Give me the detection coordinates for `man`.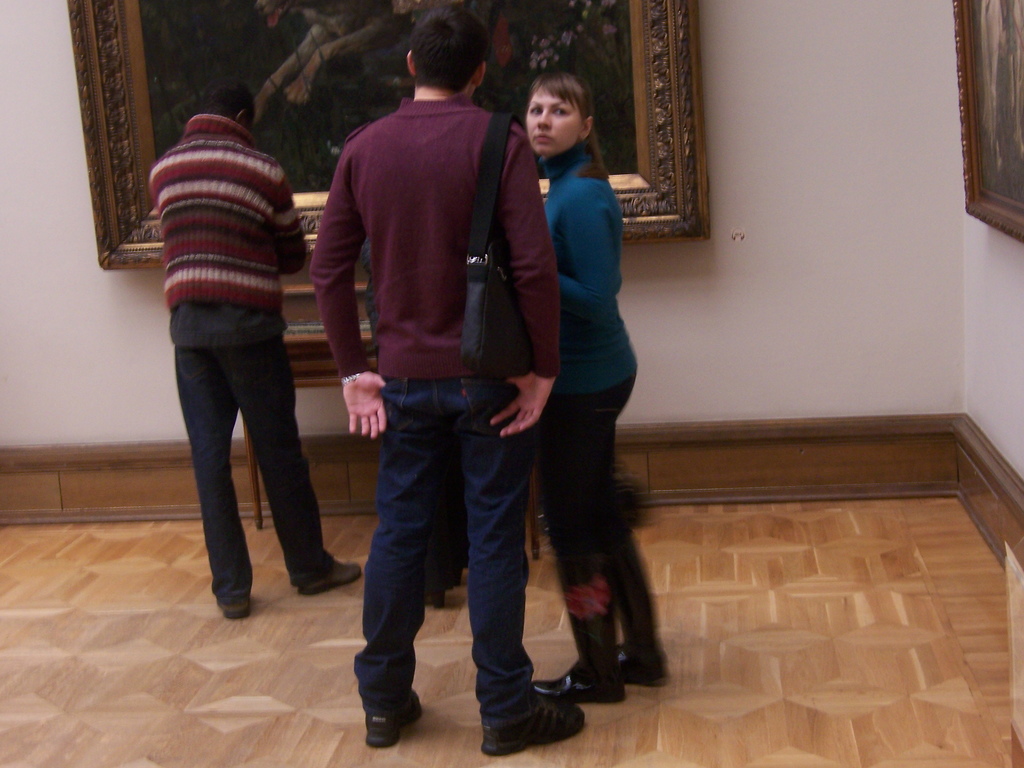
rect(309, 27, 567, 738).
